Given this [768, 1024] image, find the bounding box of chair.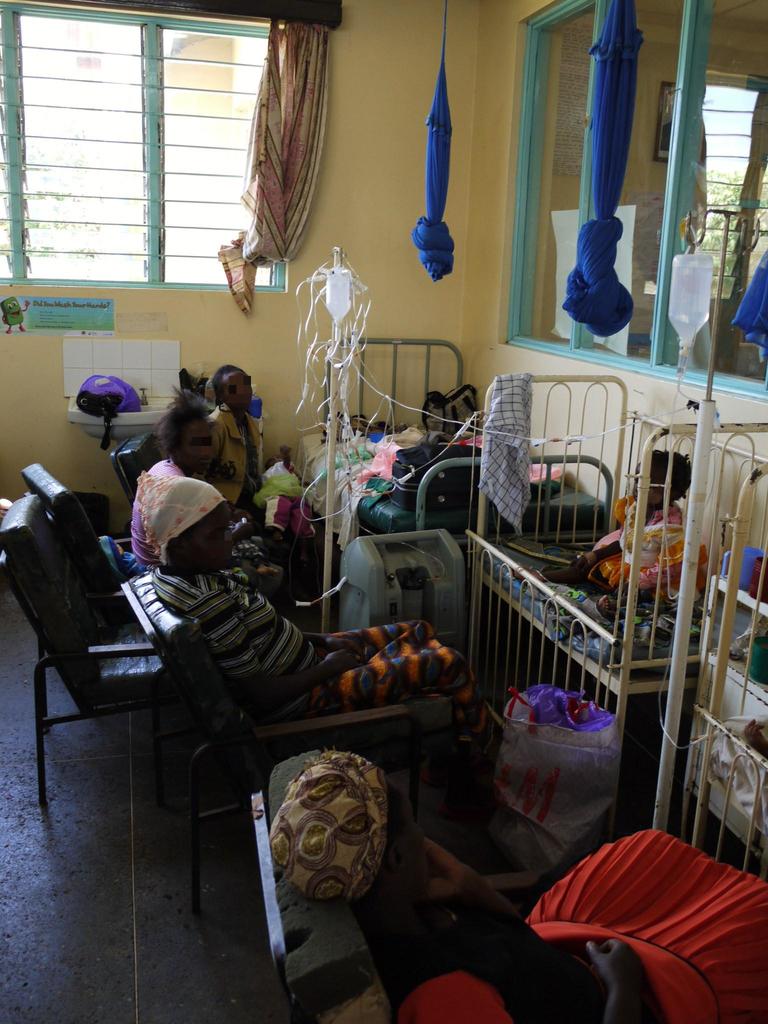
l=0, t=497, r=188, b=814.
